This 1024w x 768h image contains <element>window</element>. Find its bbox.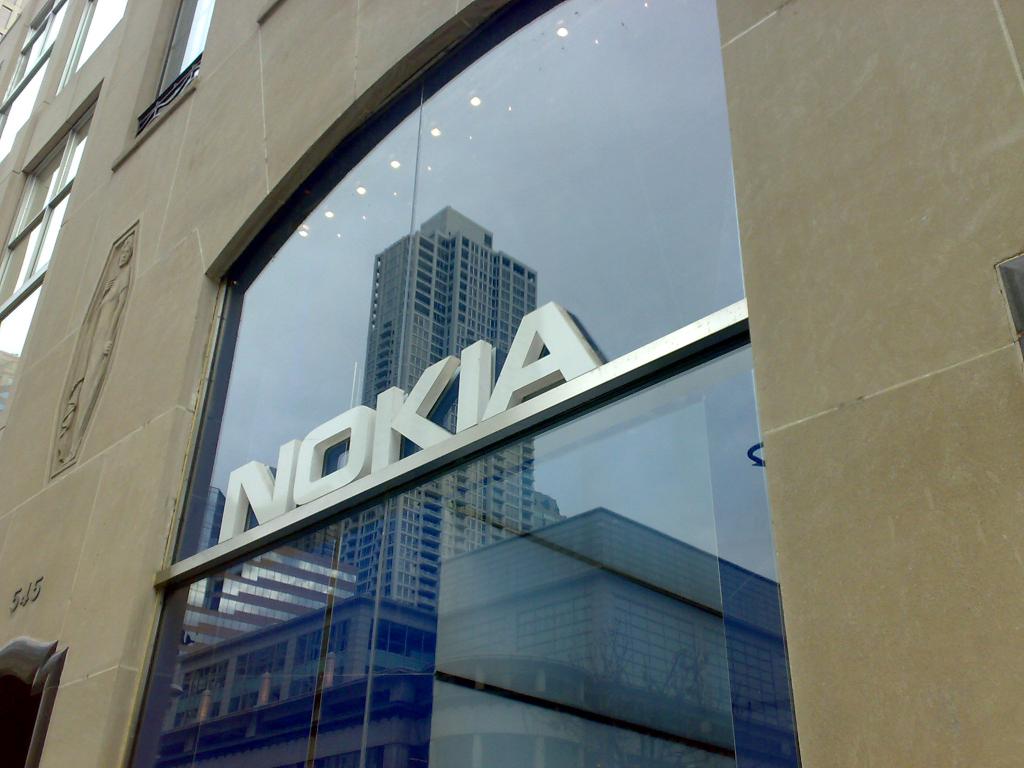
[0, 0, 51, 103].
